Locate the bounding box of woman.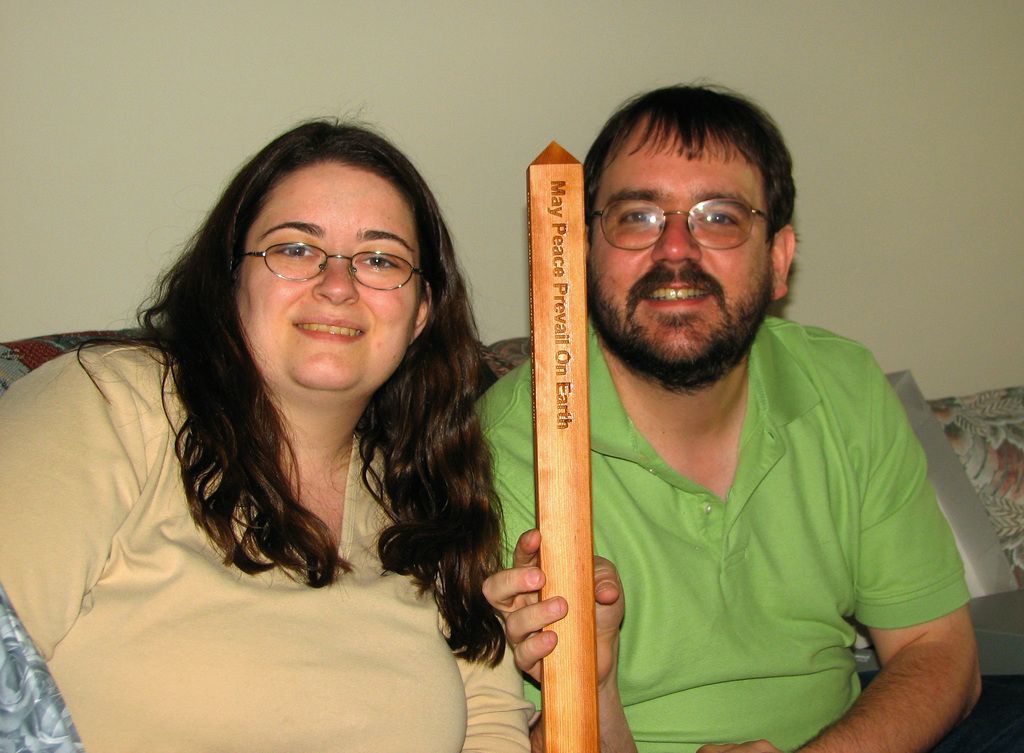
Bounding box: (left=34, top=101, right=567, bottom=745).
